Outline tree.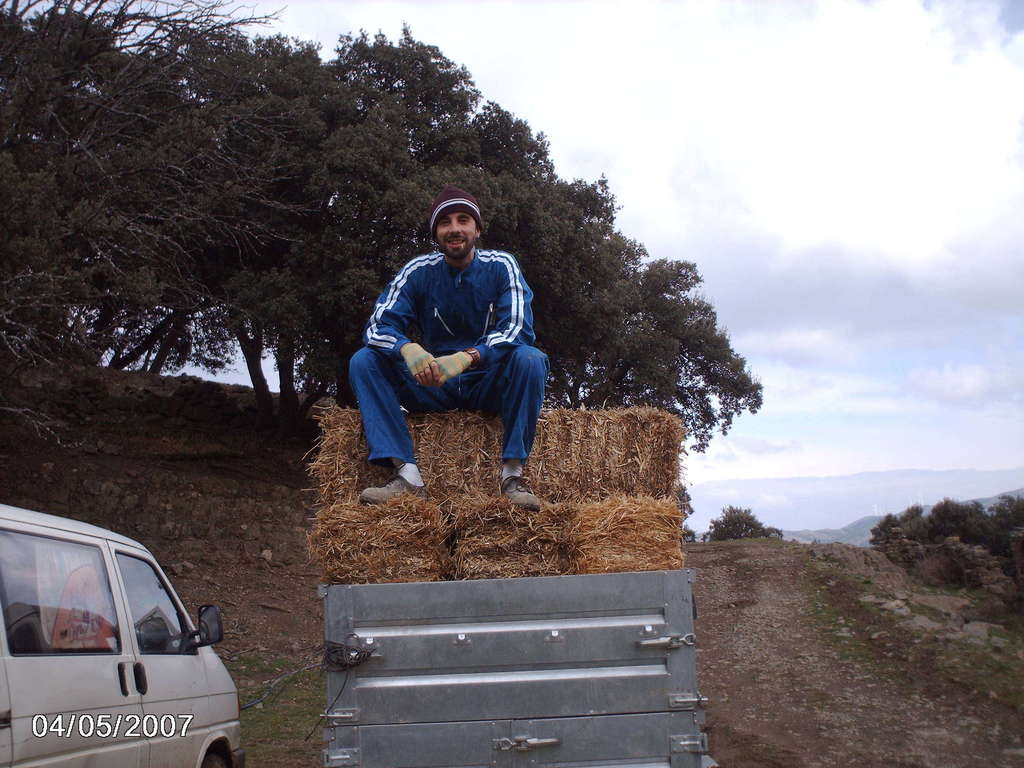
Outline: [703, 504, 785, 543].
